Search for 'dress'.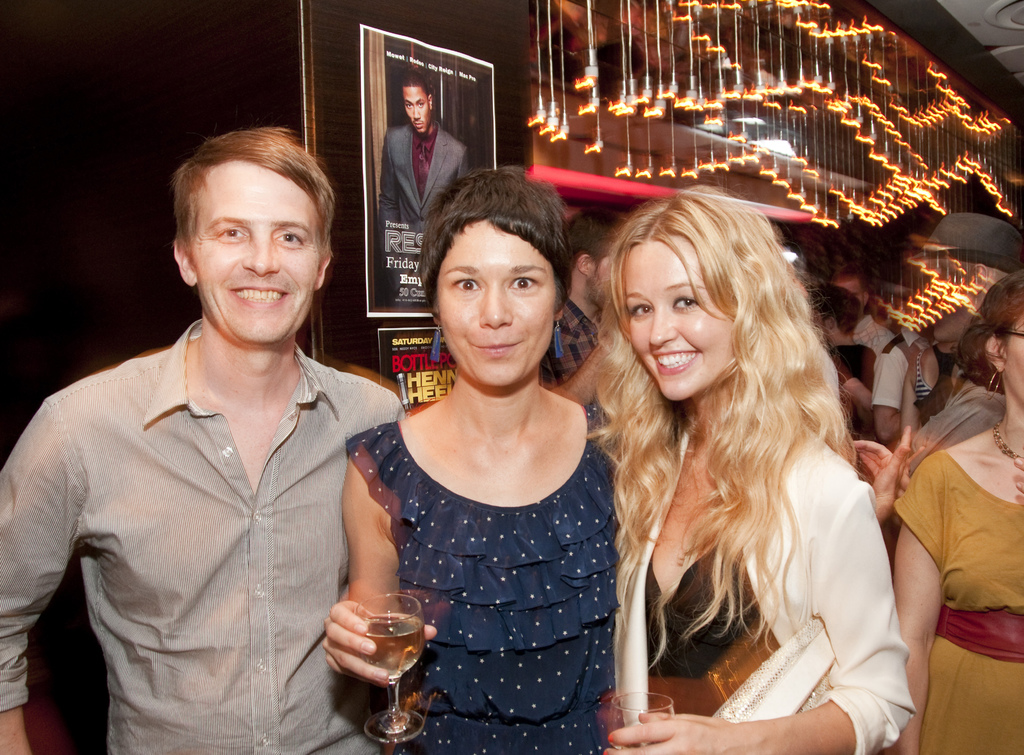
Found at locate(915, 448, 1023, 754).
